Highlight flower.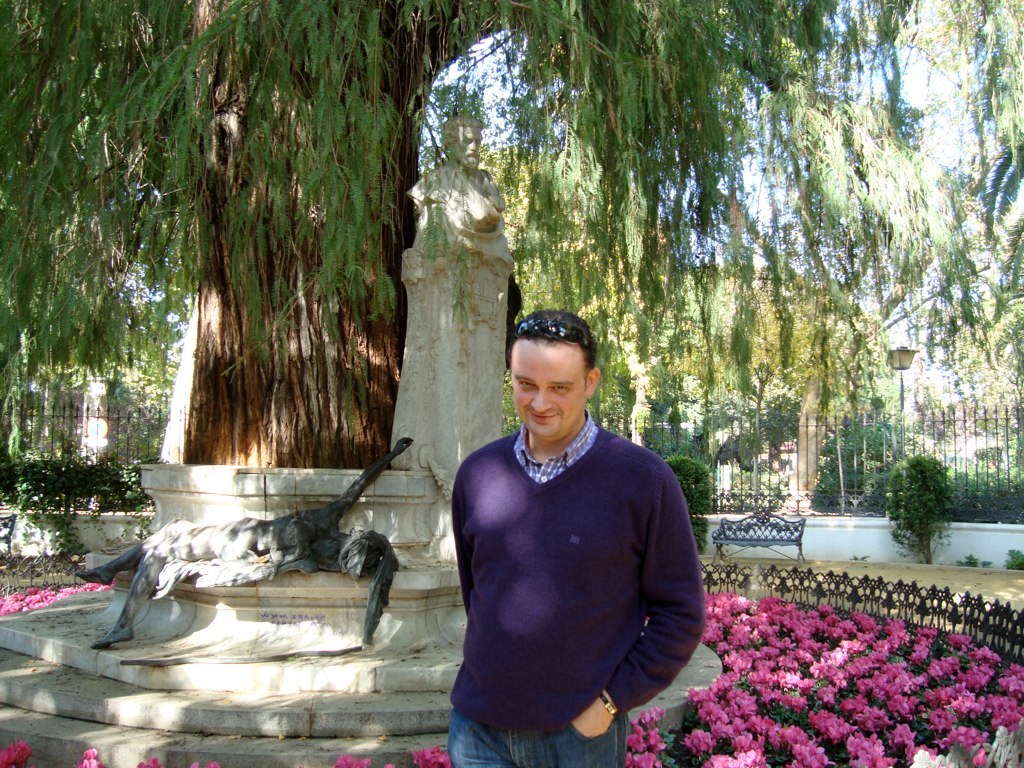
Highlighted region: [left=646, top=731, right=666, bottom=748].
